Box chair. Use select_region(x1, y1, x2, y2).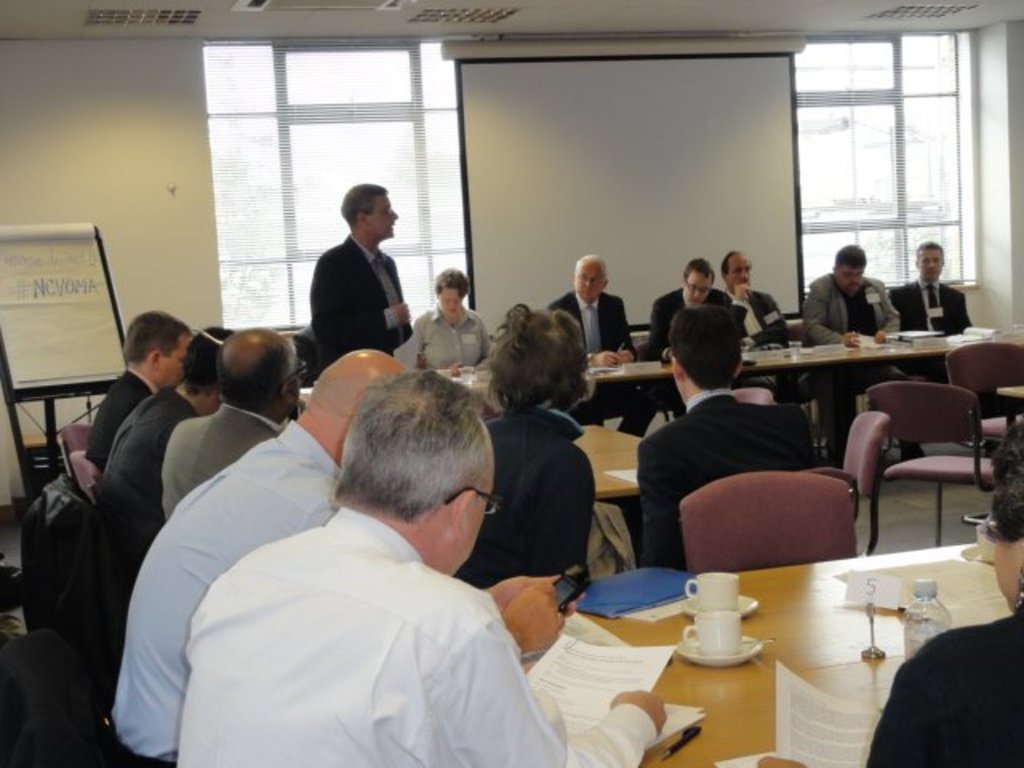
select_region(942, 344, 1022, 526).
